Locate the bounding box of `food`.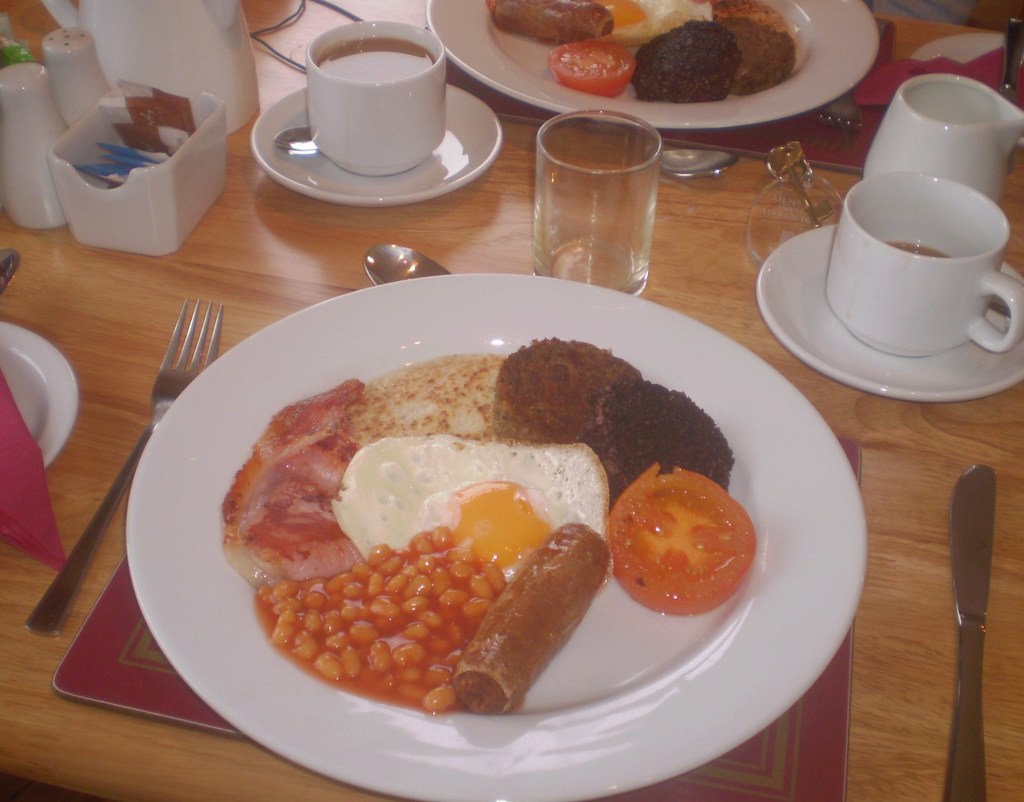
Bounding box: select_region(221, 377, 365, 590).
